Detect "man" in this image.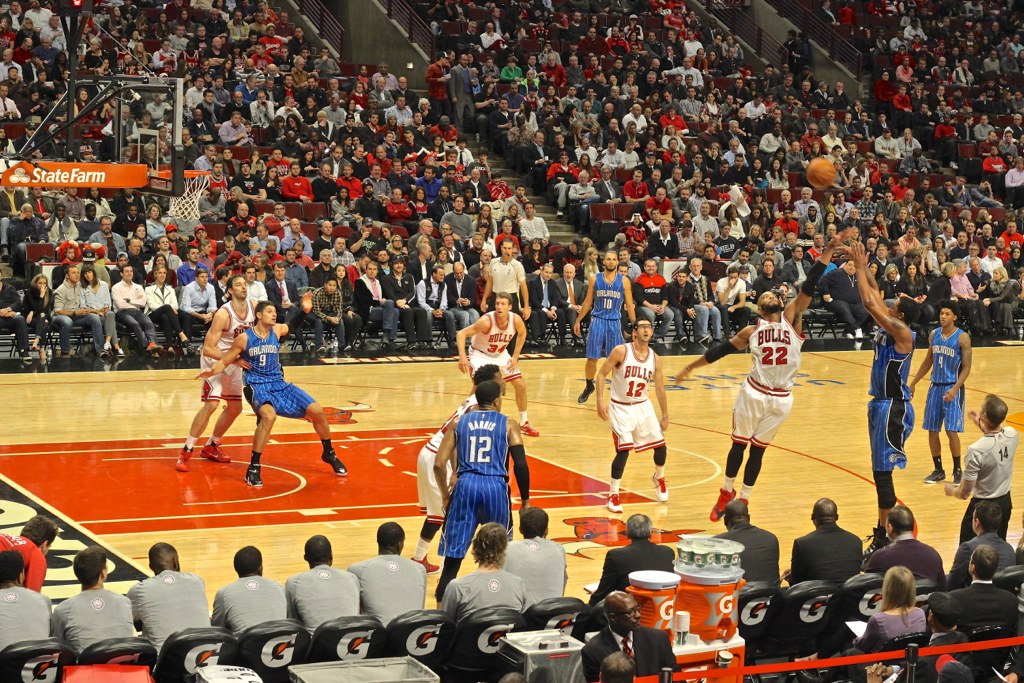
Detection: [908,301,975,484].
